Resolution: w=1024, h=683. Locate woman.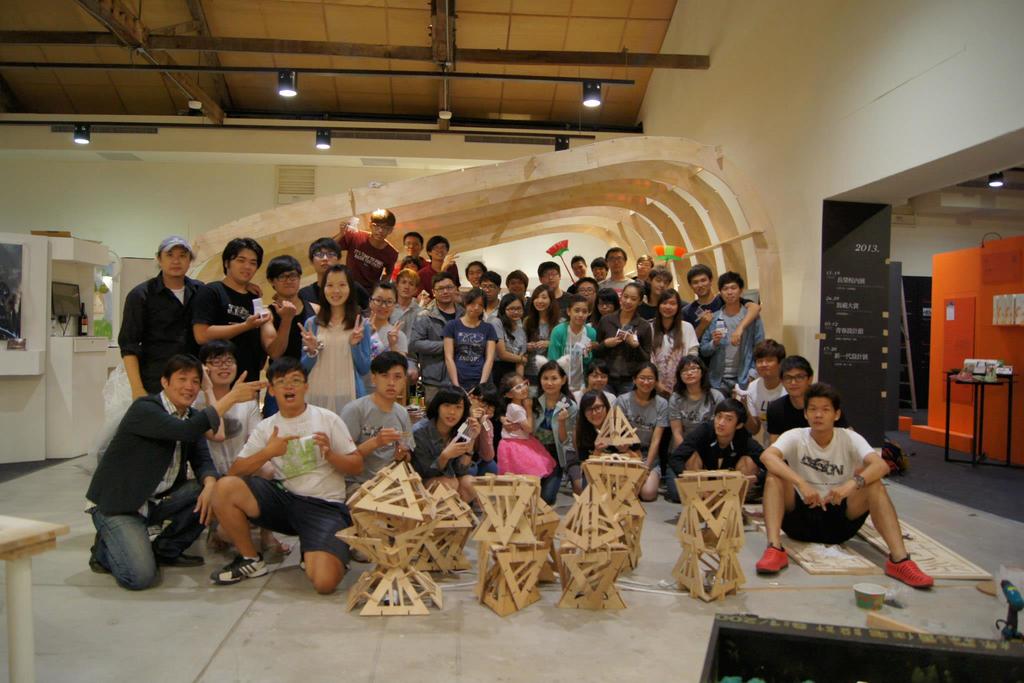
<bbox>526, 282, 561, 373</bbox>.
